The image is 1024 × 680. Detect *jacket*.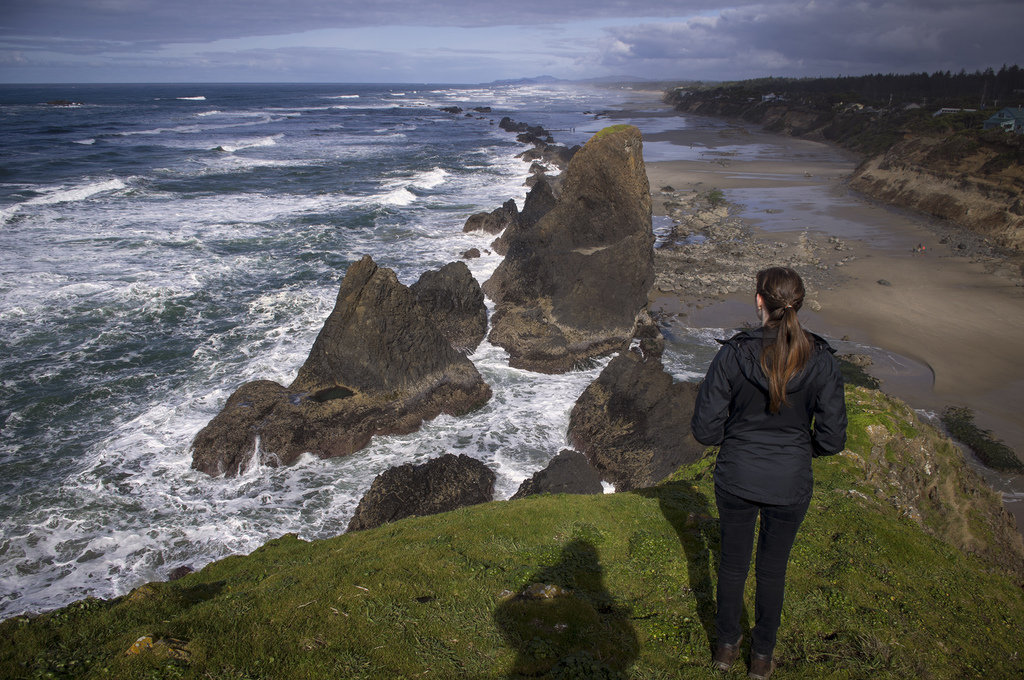
Detection: region(705, 275, 856, 510).
